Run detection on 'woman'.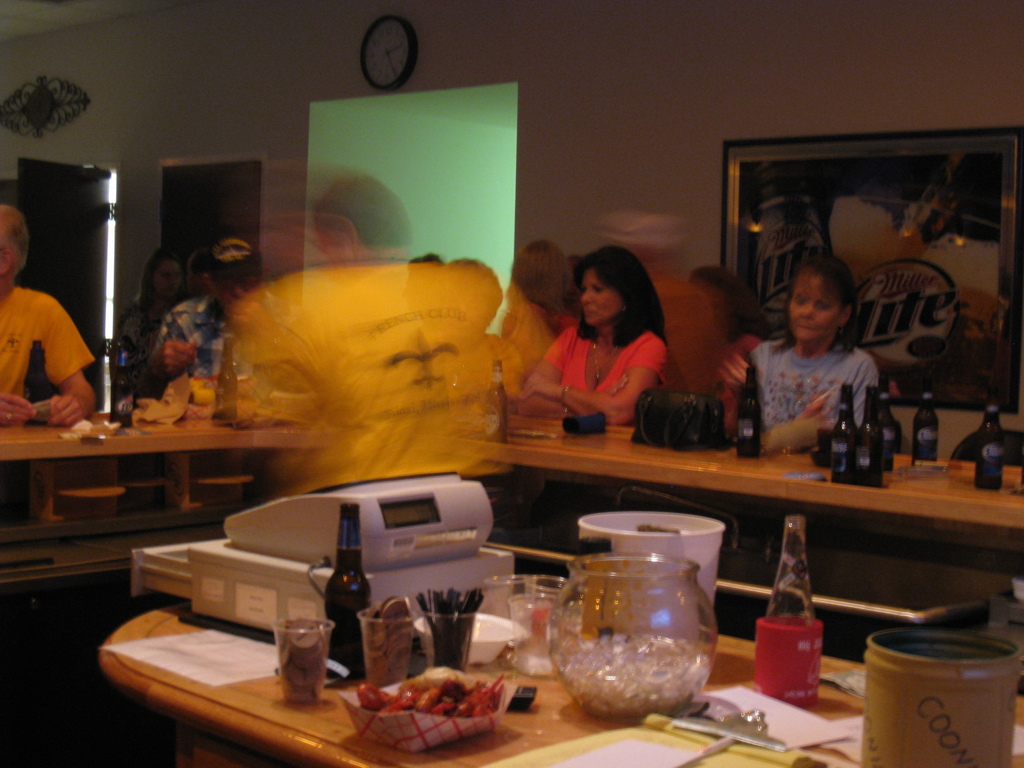
Result: [520,239,669,429].
